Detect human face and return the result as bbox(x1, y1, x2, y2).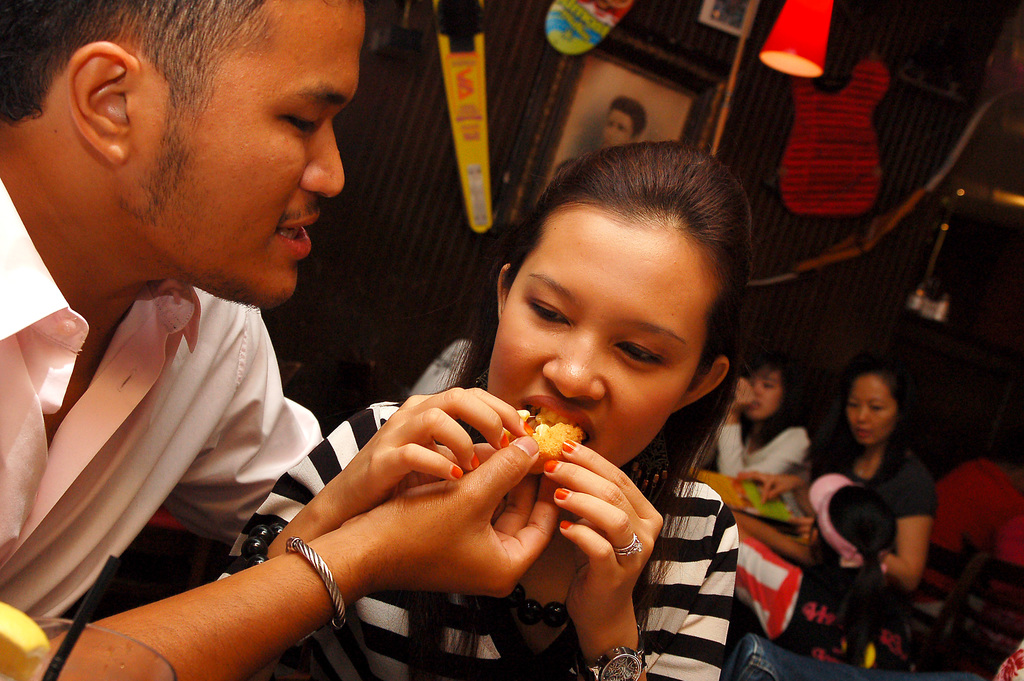
bbox(125, 0, 364, 311).
